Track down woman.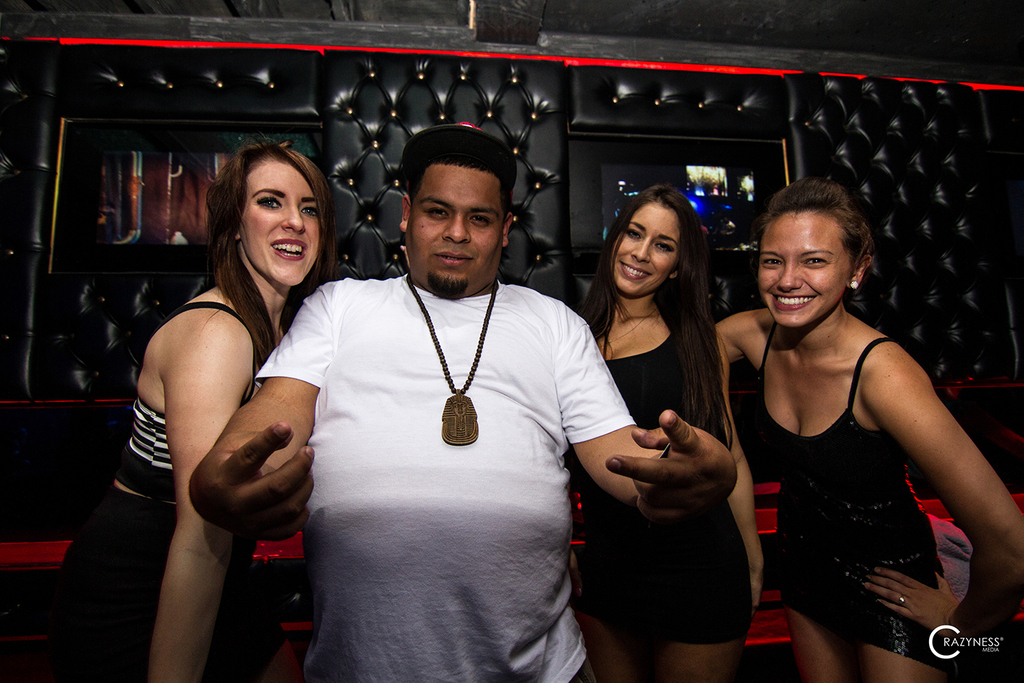
Tracked to box=[35, 129, 342, 682].
